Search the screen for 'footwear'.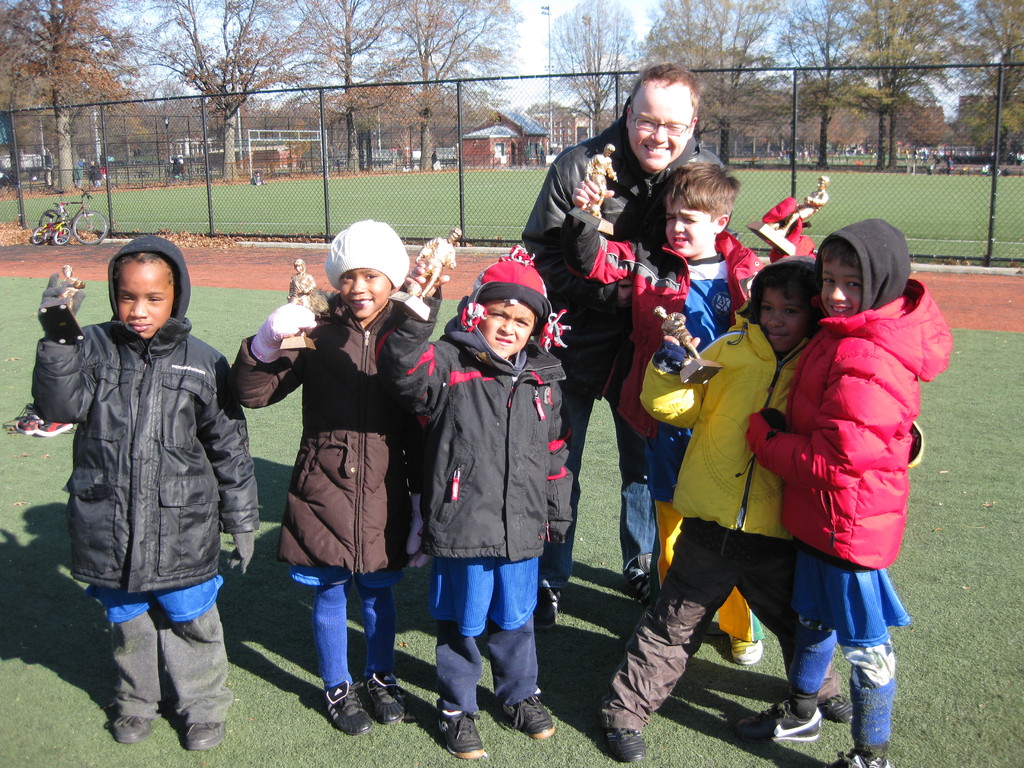
Found at Rect(726, 633, 774, 671).
